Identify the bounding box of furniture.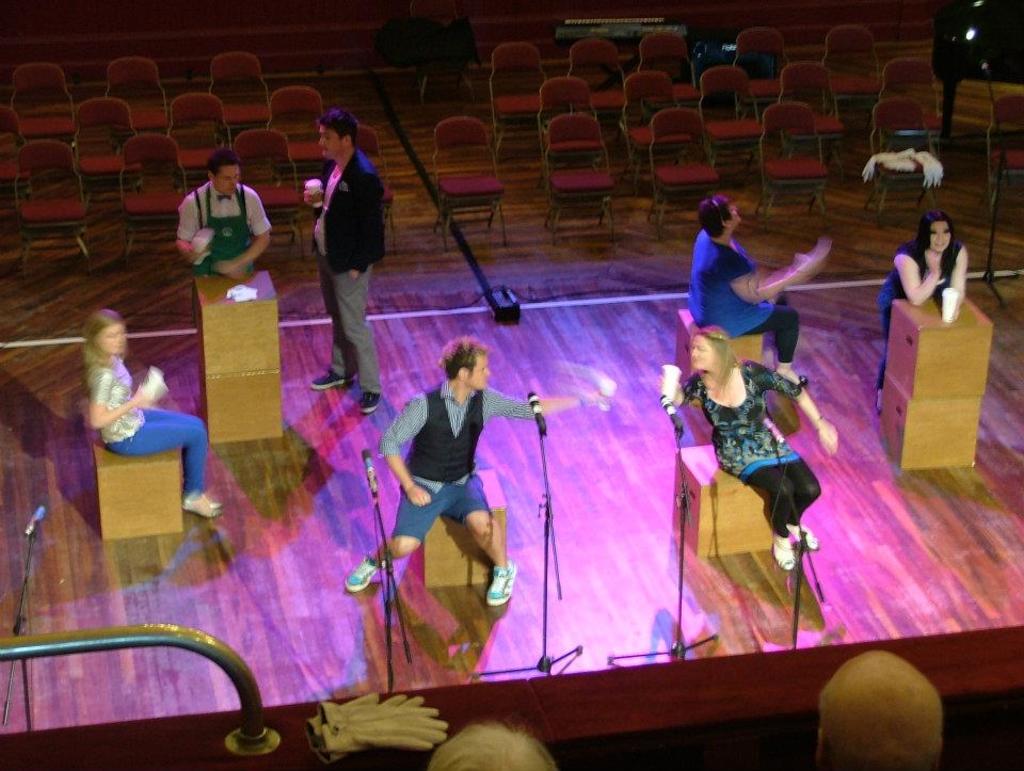
region(422, 469, 511, 588).
